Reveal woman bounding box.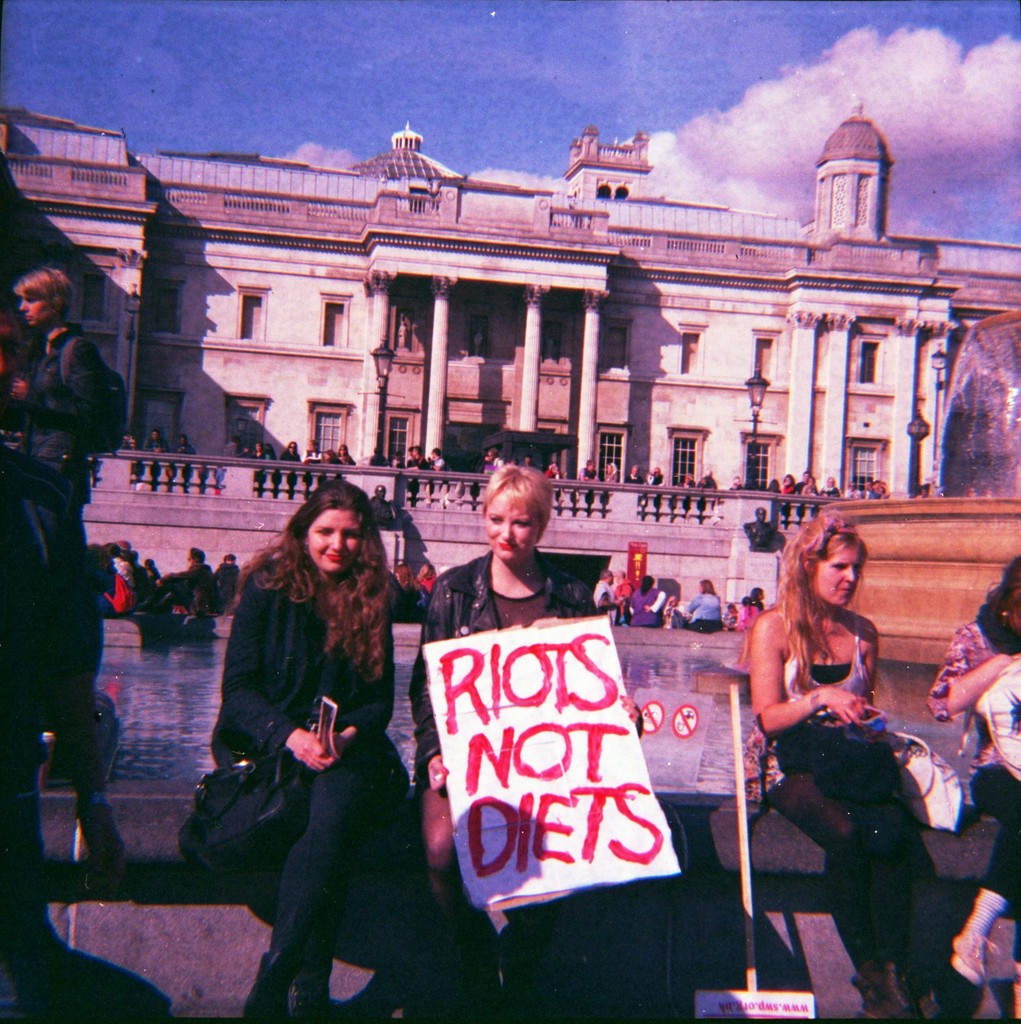
Revealed: [x1=264, y1=442, x2=273, y2=469].
